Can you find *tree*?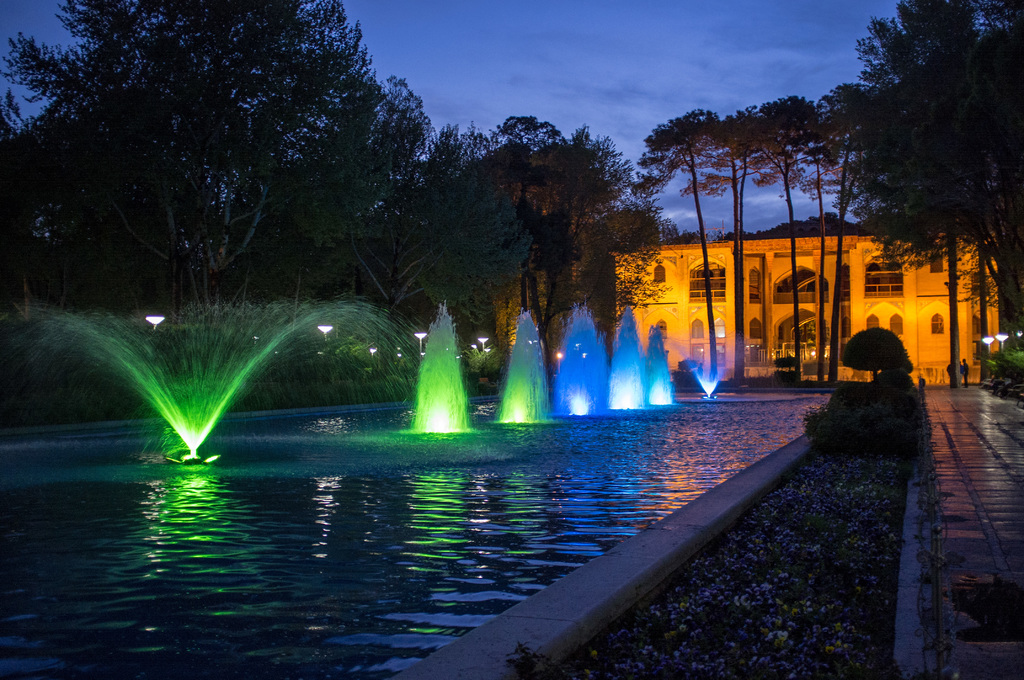
Yes, bounding box: Rect(860, 0, 1023, 343).
